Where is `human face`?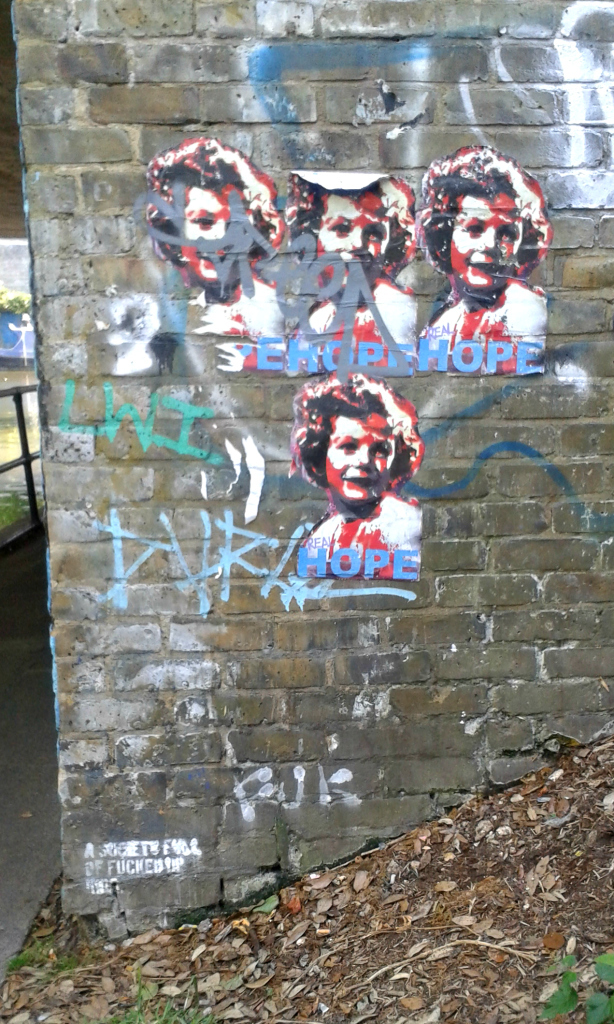
315, 192, 386, 286.
